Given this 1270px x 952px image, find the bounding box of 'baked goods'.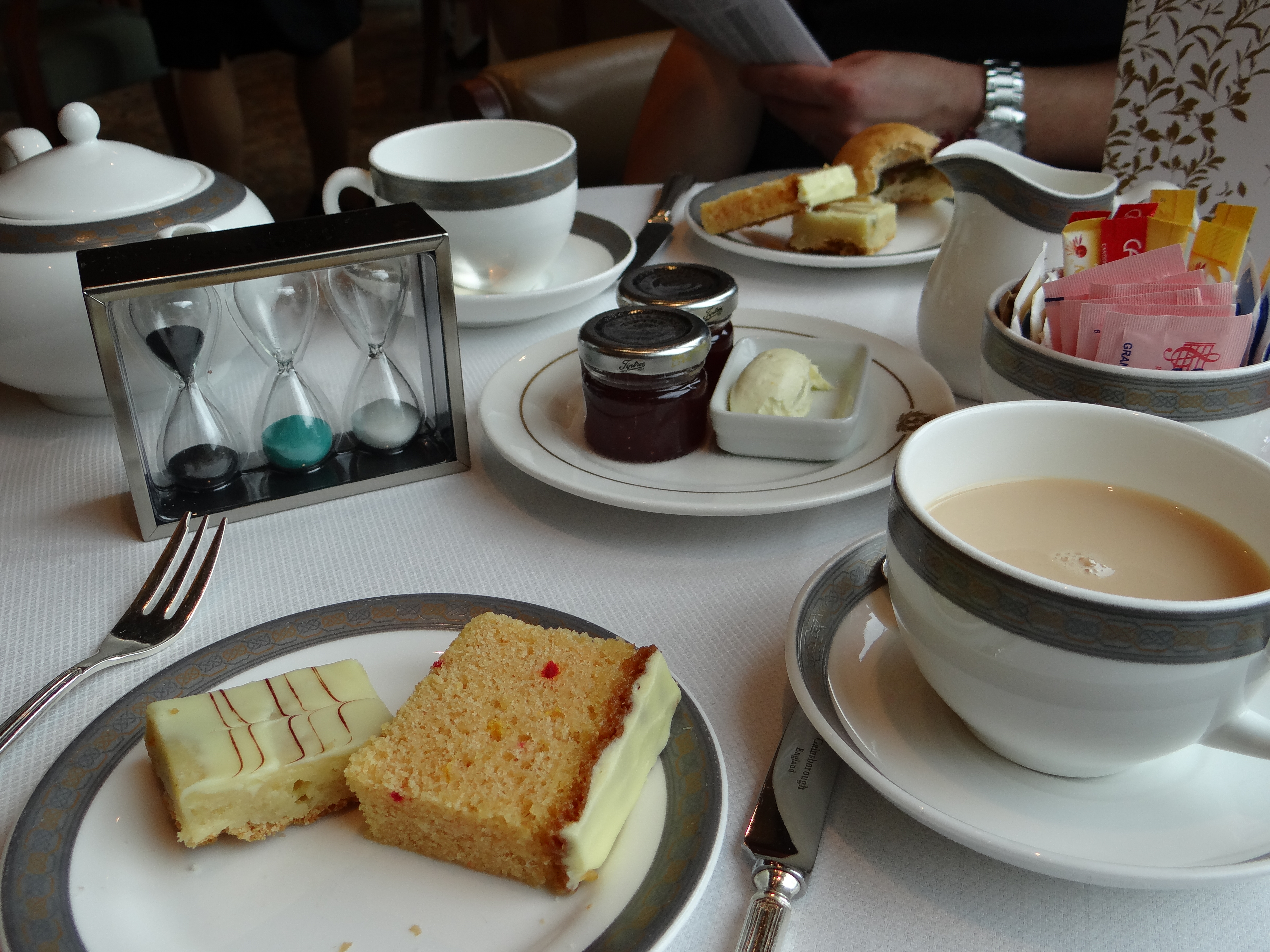
[x1=216, y1=31, x2=247, y2=53].
